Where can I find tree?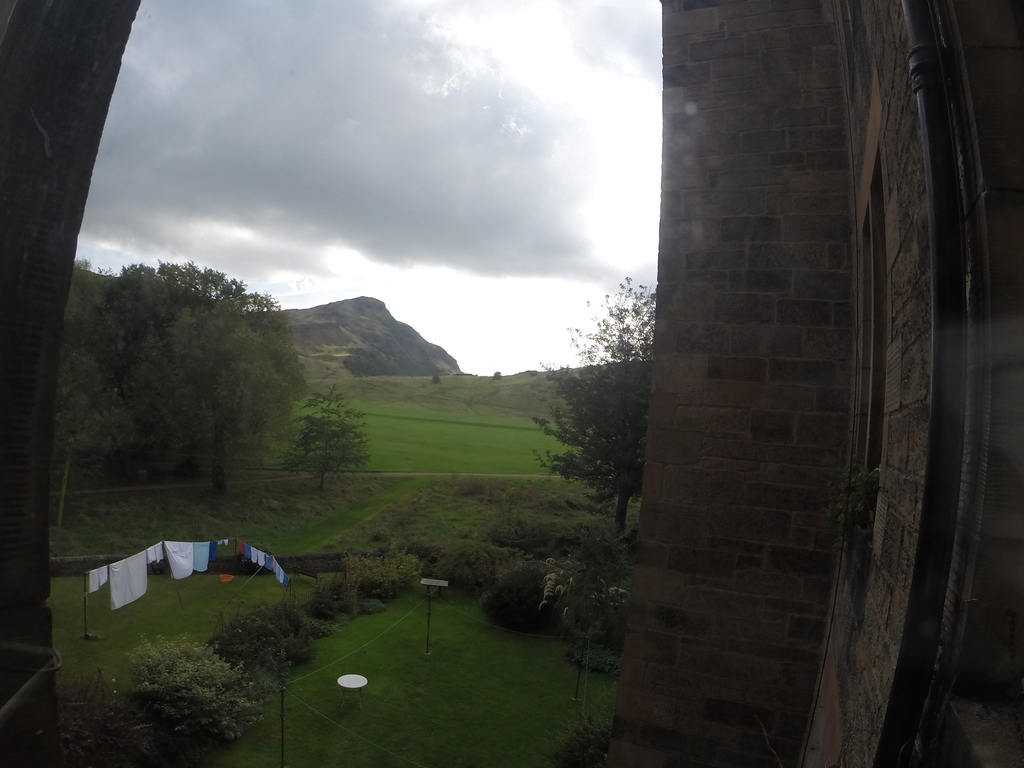
You can find it at (left=271, top=386, right=362, bottom=499).
